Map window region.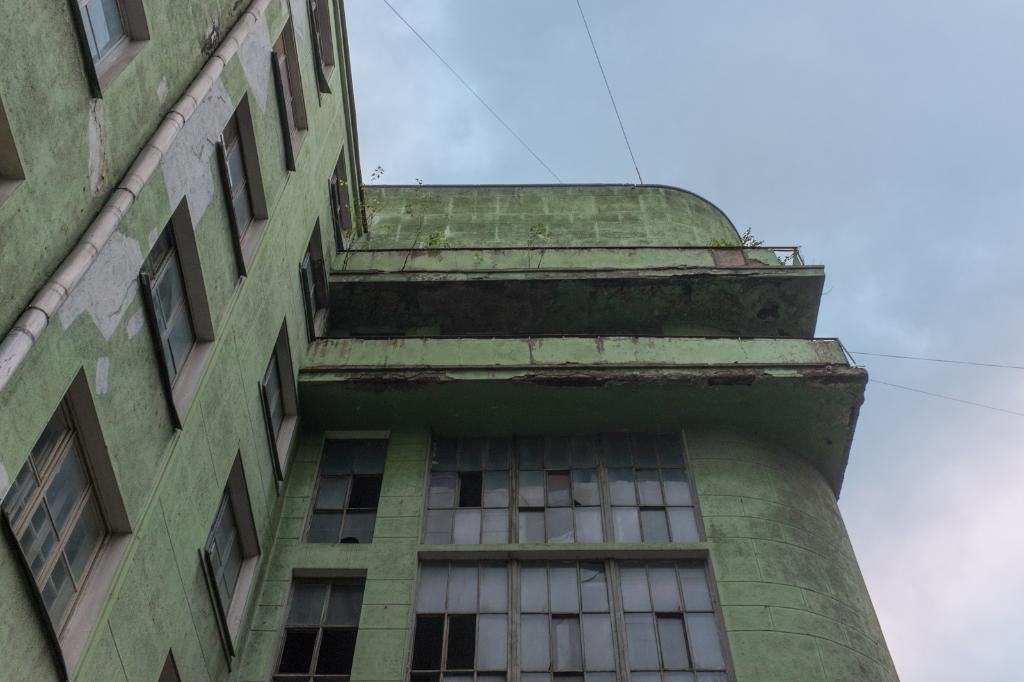
Mapped to {"x1": 136, "y1": 216, "x2": 194, "y2": 393}.
